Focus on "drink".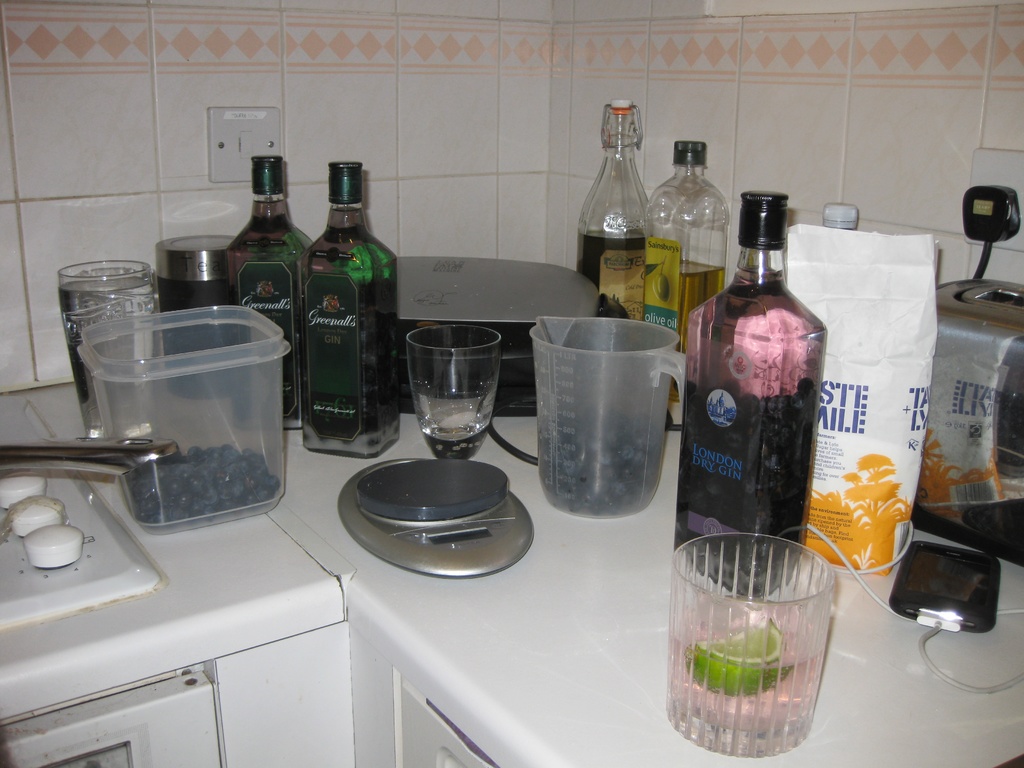
Focused at pyautogui.locateOnScreen(56, 278, 156, 443).
